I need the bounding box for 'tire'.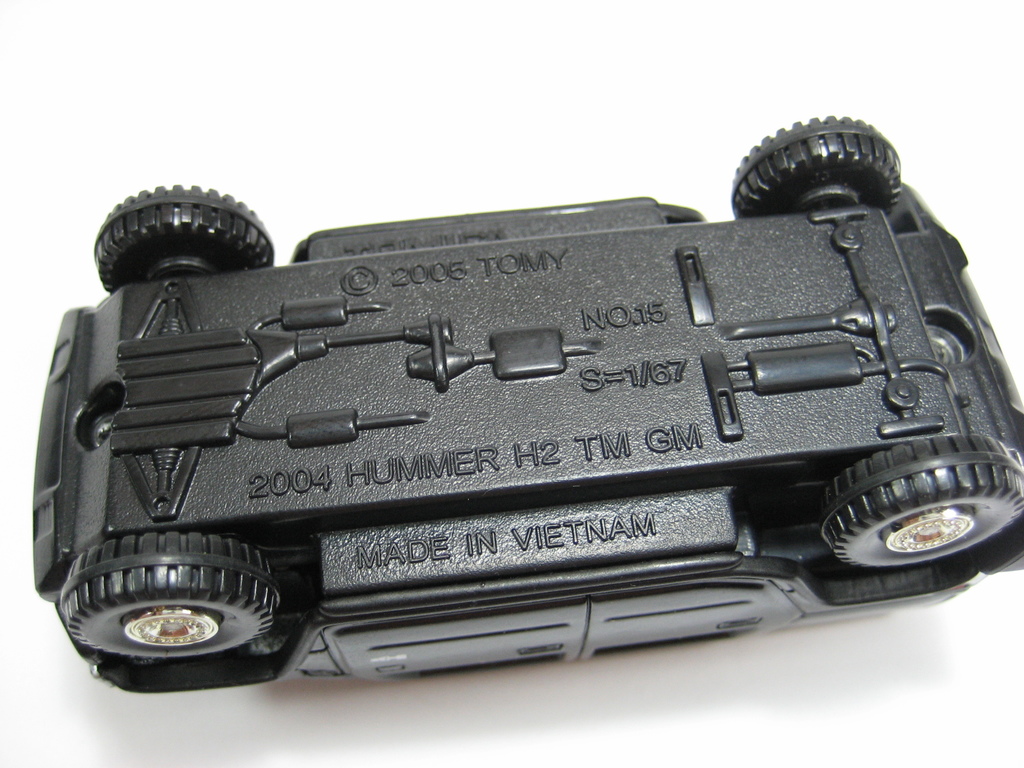
Here it is: region(730, 117, 901, 220).
